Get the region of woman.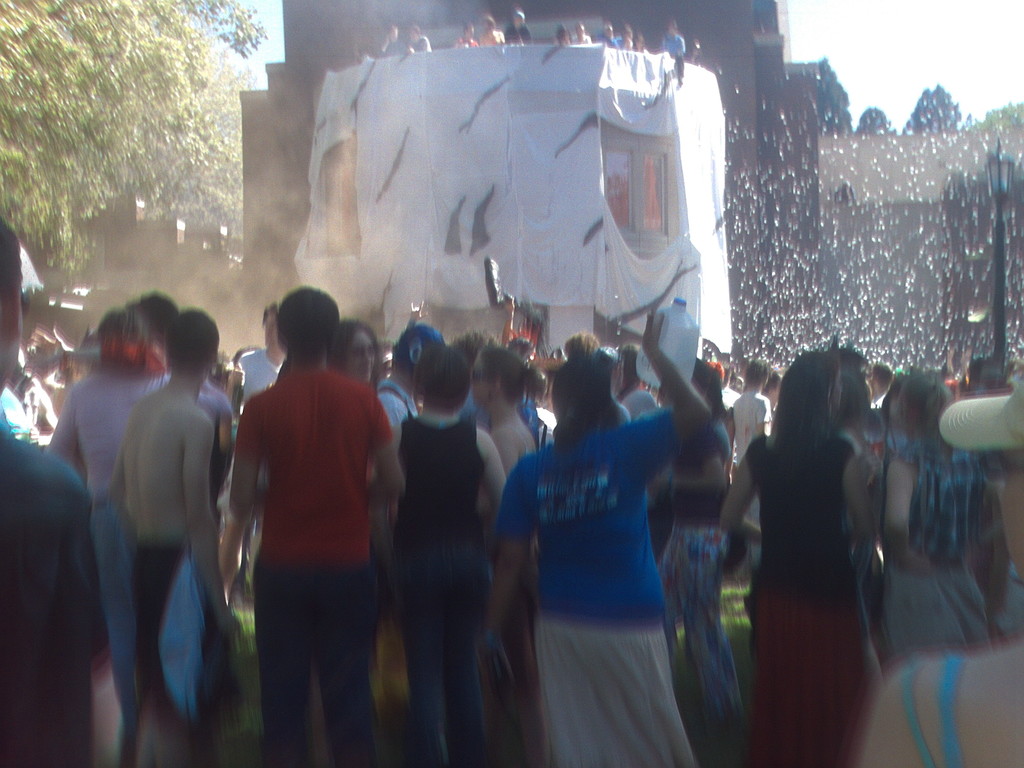
x1=476 y1=309 x2=711 y2=767.
